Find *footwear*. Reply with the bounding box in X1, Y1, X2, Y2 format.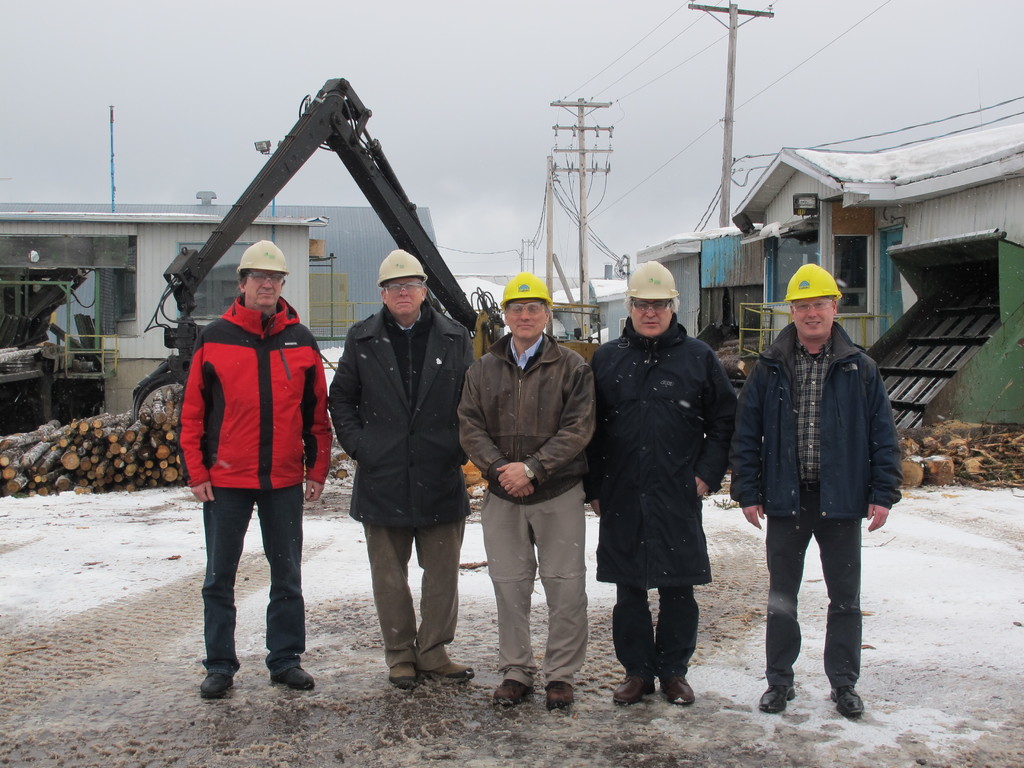
661, 674, 695, 705.
